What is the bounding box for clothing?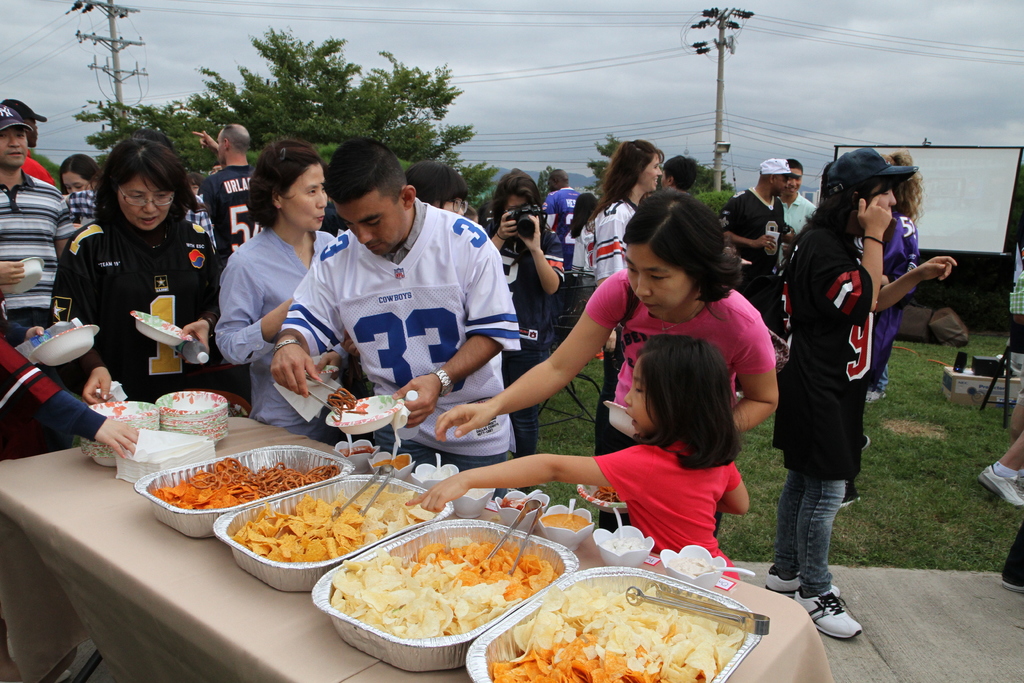
box=[0, 172, 64, 327].
